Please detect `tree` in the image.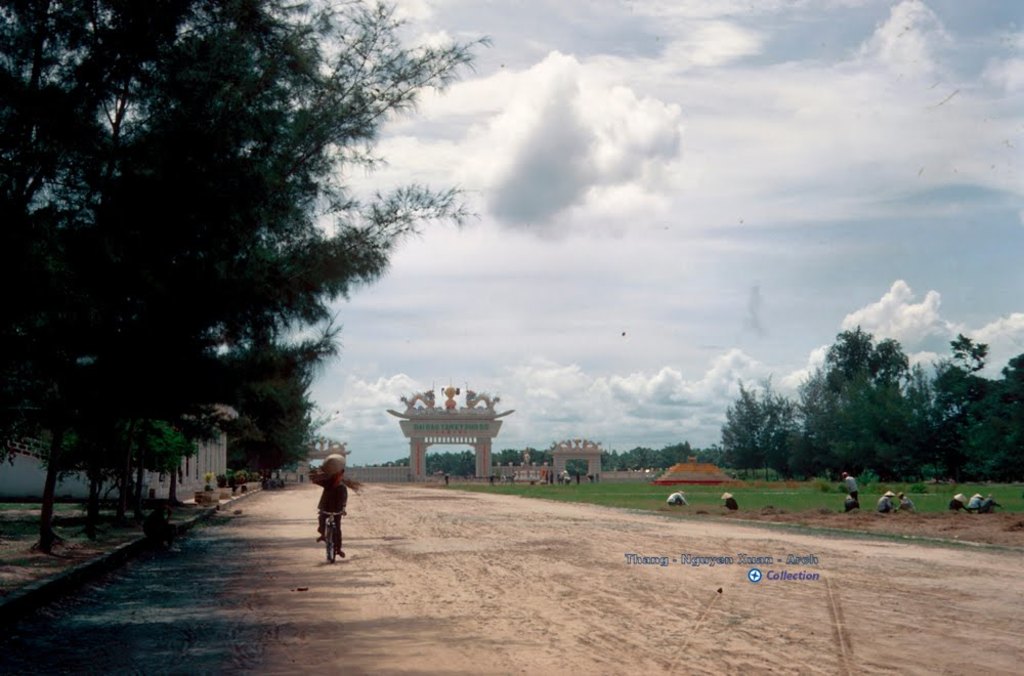
(755,379,790,471).
